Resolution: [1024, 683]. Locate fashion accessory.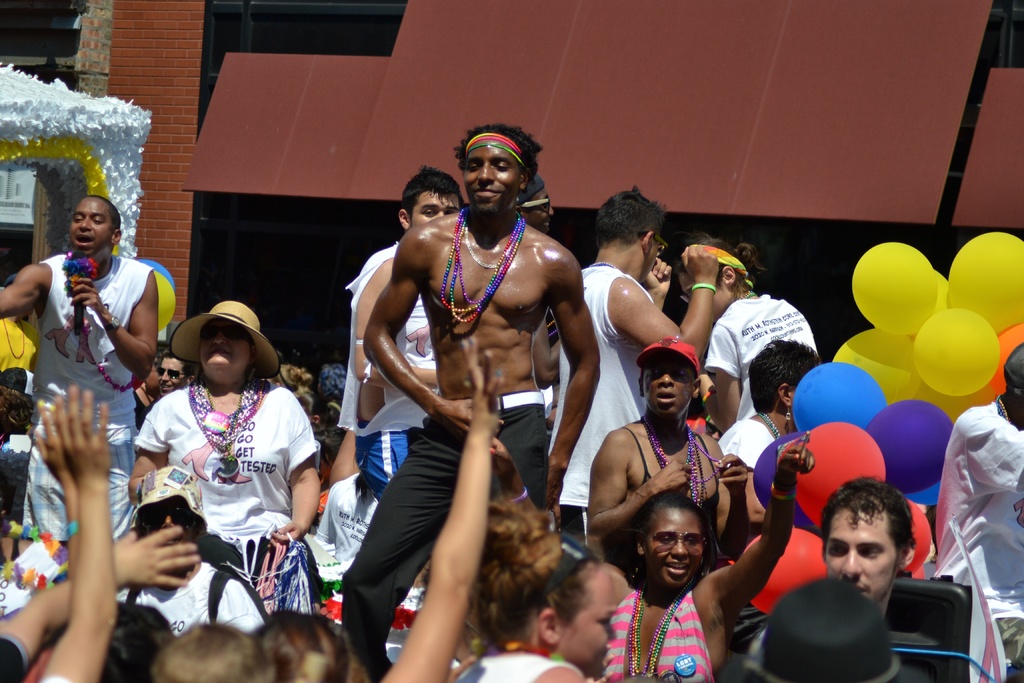
left=463, top=133, right=529, bottom=171.
